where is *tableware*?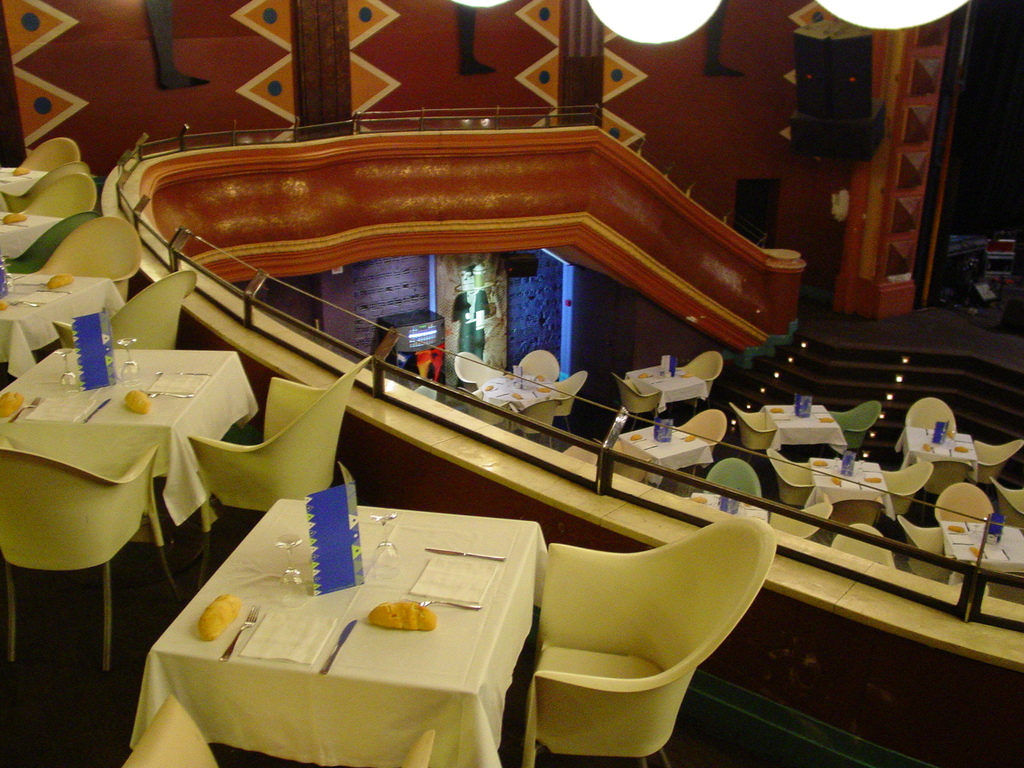
(left=402, top=597, right=481, bottom=611).
